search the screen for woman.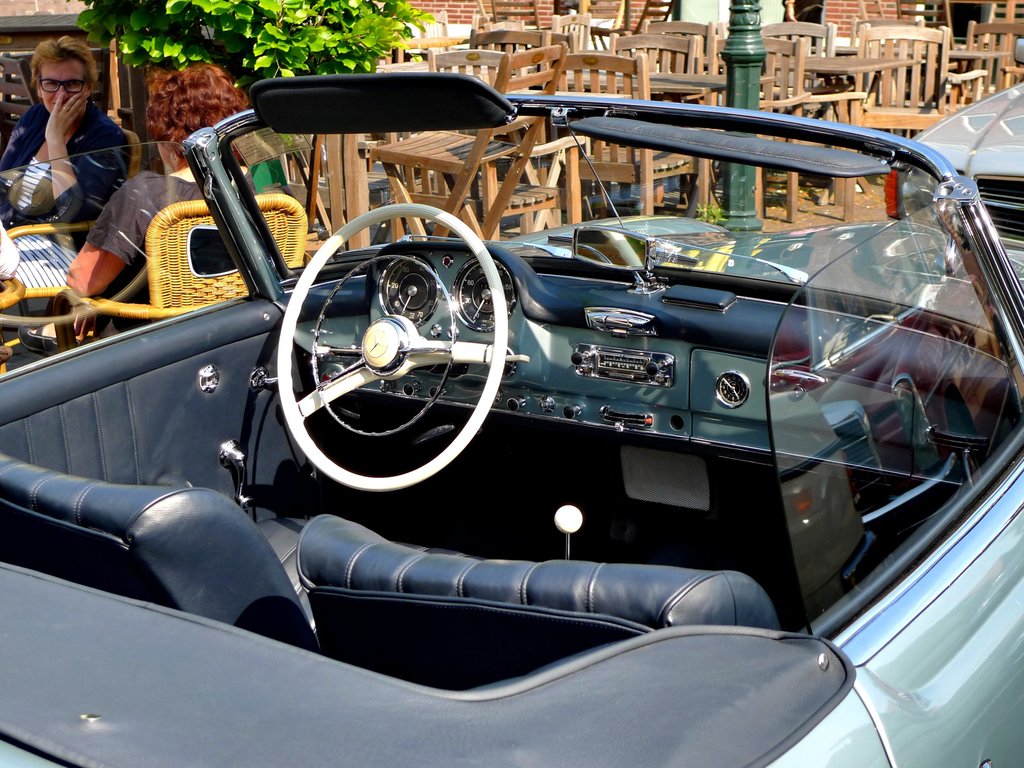
Found at (x1=0, y1=33, x2=137, y2=307).
